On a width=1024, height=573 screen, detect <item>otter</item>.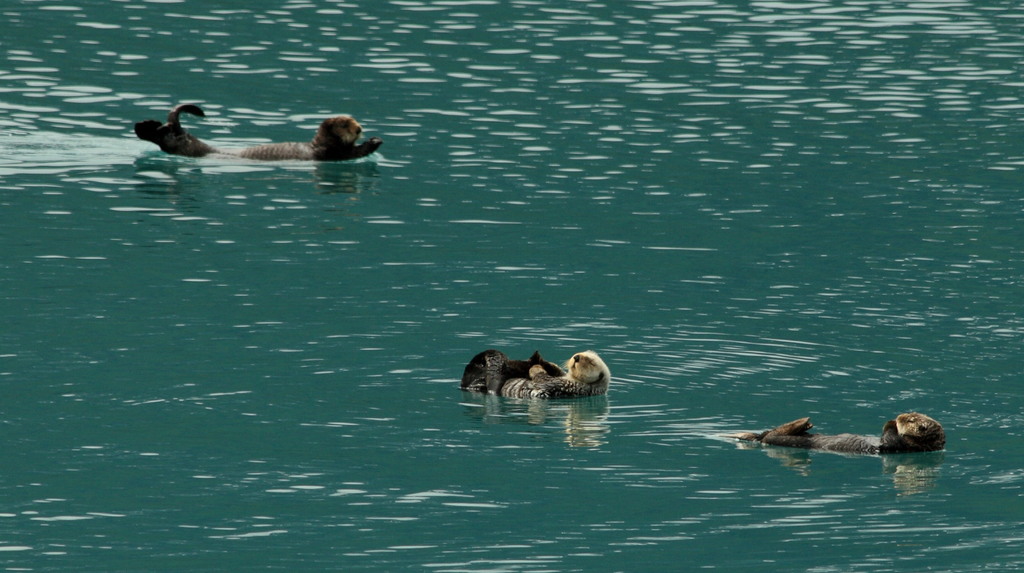
<region>136, 99, 383, 165</region>.
